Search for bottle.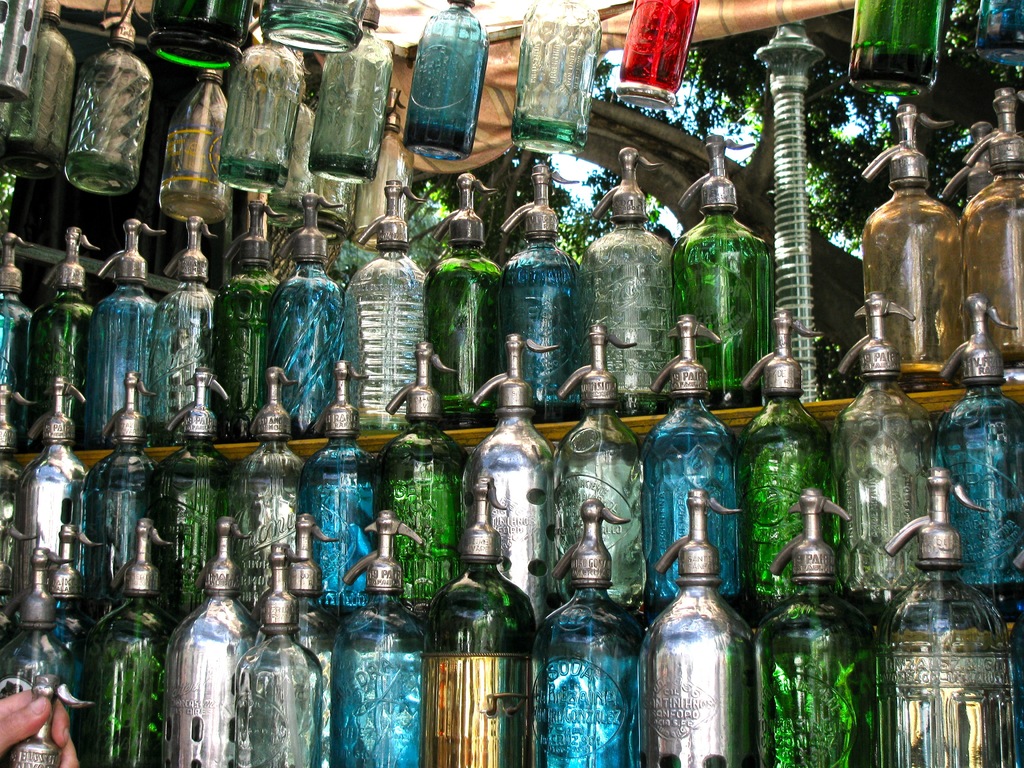
Found at box(424, 166, 506, 400).
